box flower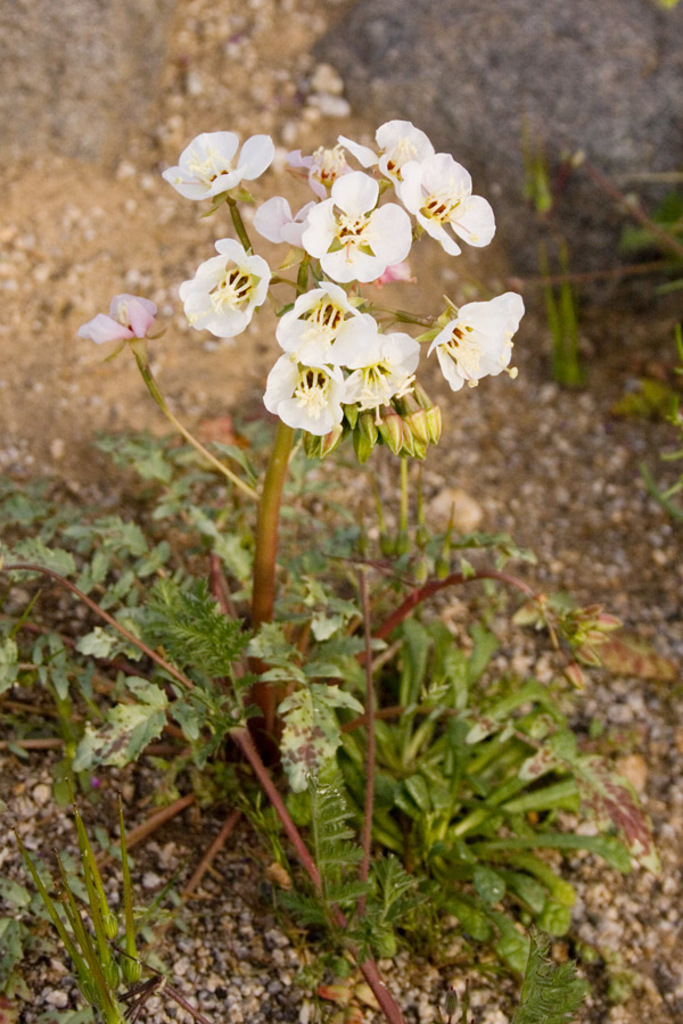
258, 196, 318, 253
